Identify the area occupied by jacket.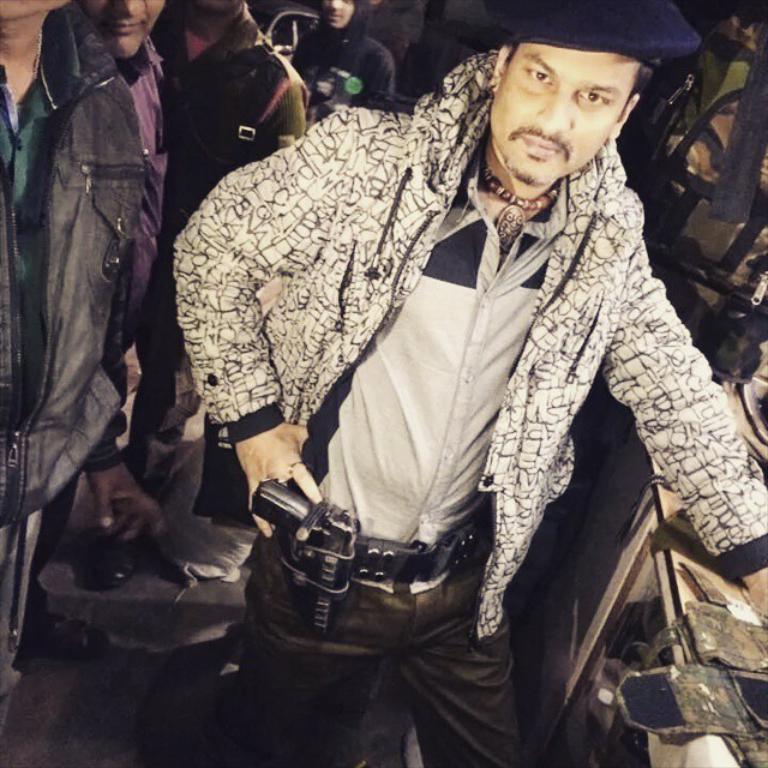
Area: rect(136, 32, 738, 670).
